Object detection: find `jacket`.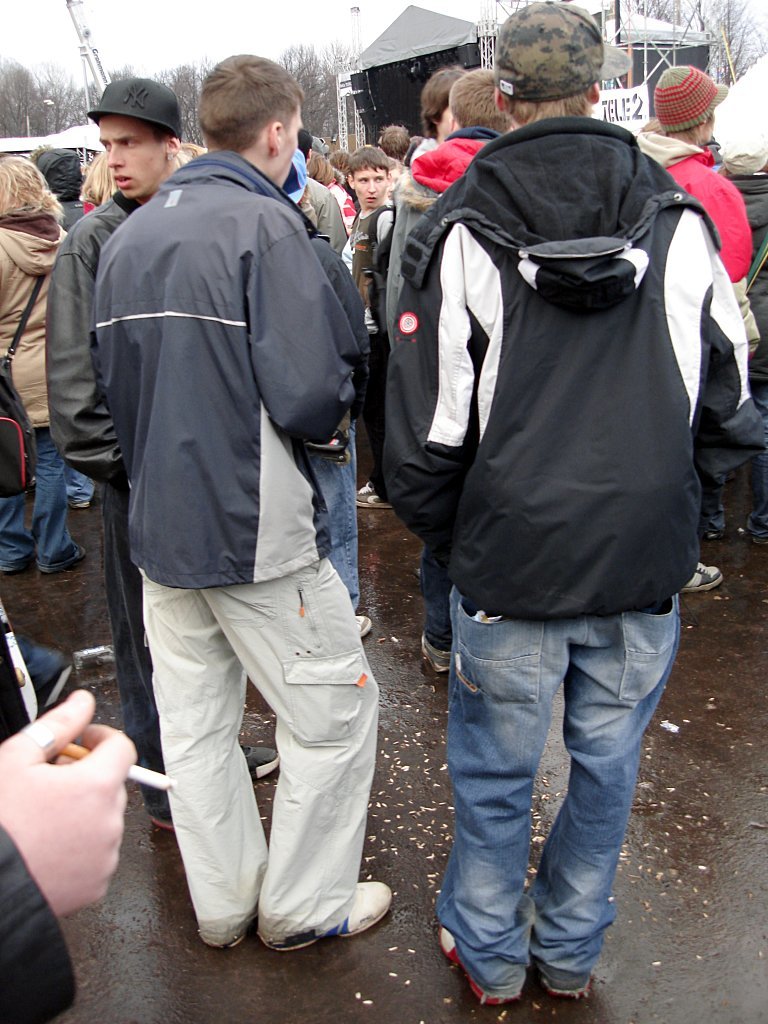
region(0, 217, 74, 432).
